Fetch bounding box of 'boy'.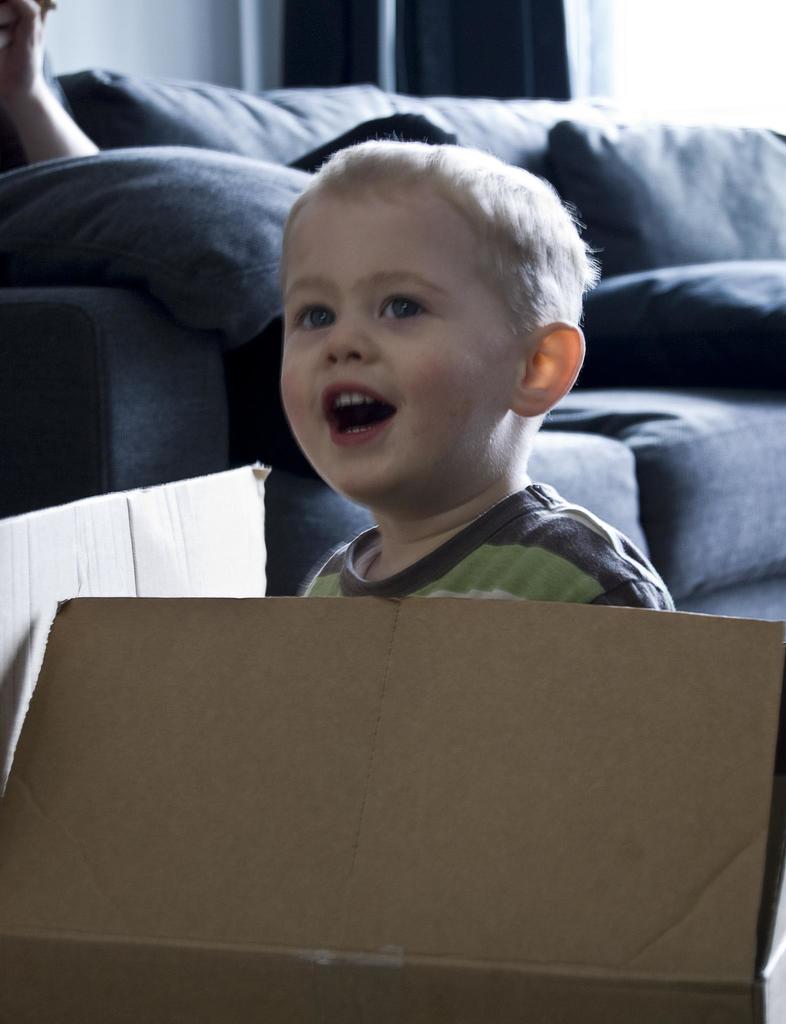
Bbox: (177, 92, 702, 639).
